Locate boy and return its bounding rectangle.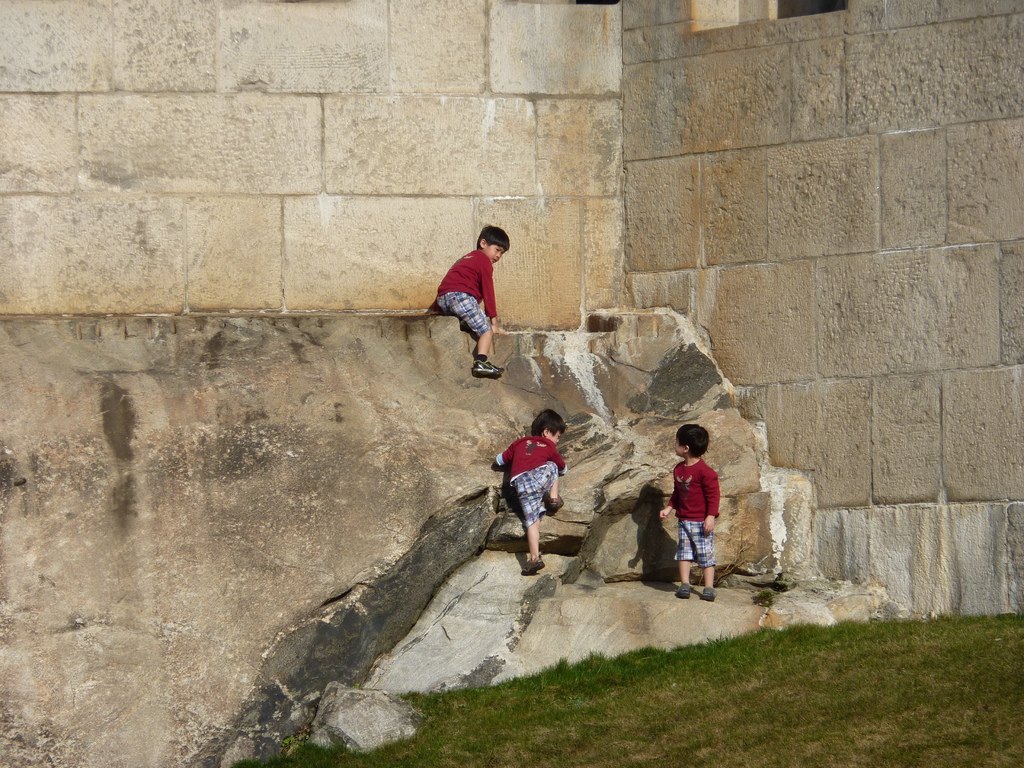
{"left": 662, "top": 421, "right": 721, "bottom": 597}.
